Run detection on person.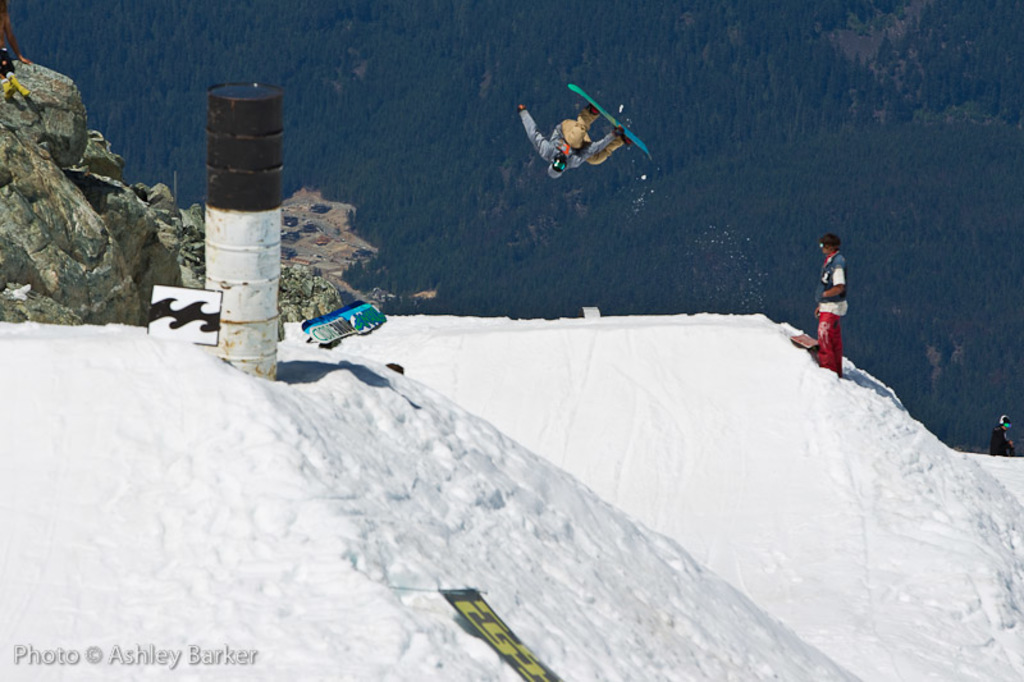
Result: [x1=991, y1=412, x2=1021, y2=461].
